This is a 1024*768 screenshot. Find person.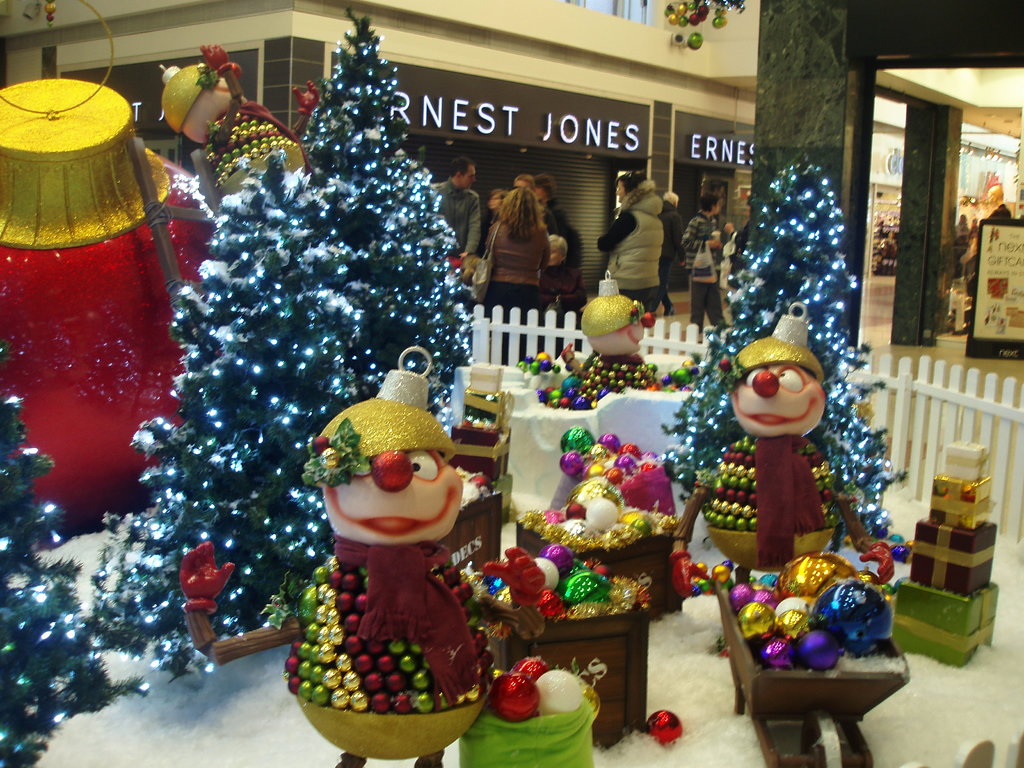
Bounding box: detection(685, 196, 723, 322).
